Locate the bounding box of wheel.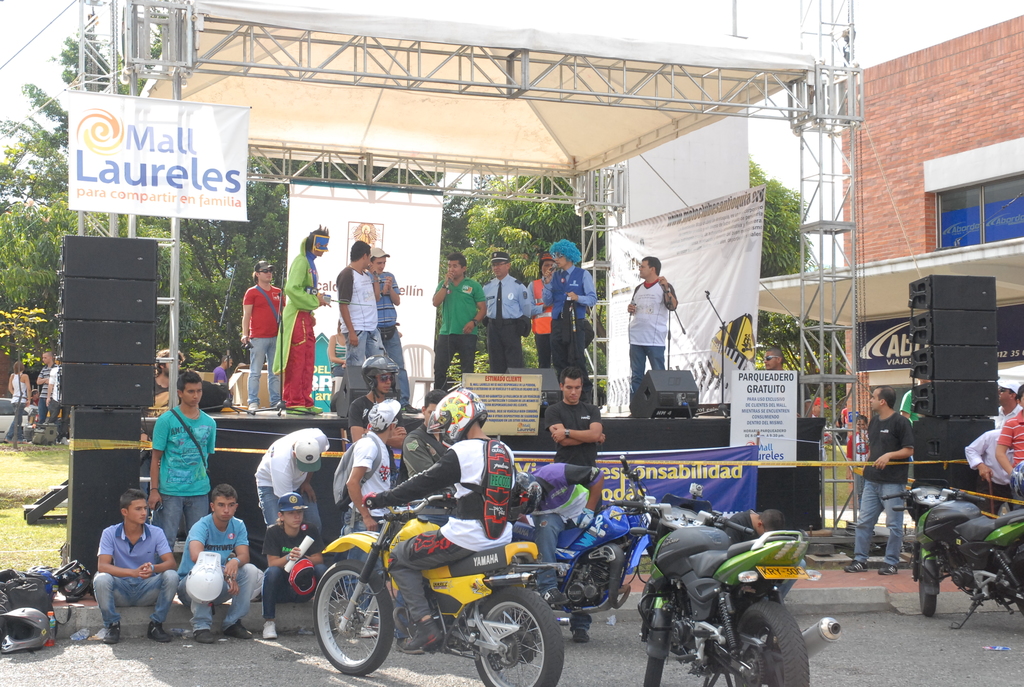
Bounding box: BBox(918, 583, 936, 617).
